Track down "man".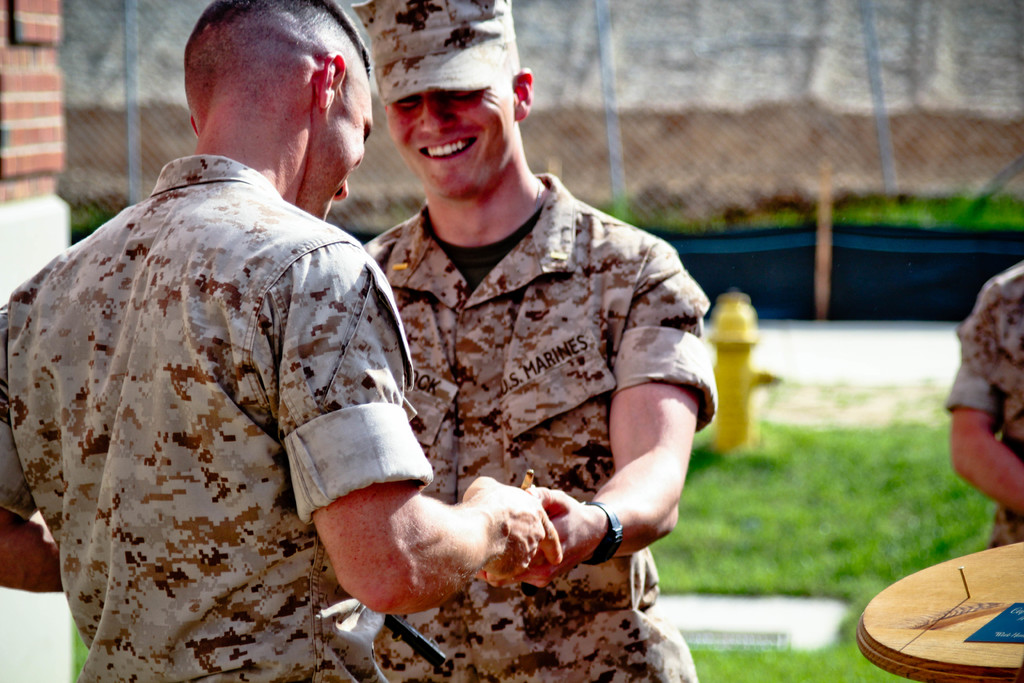
Tracked to box=[928, 265, 1023, 527].
